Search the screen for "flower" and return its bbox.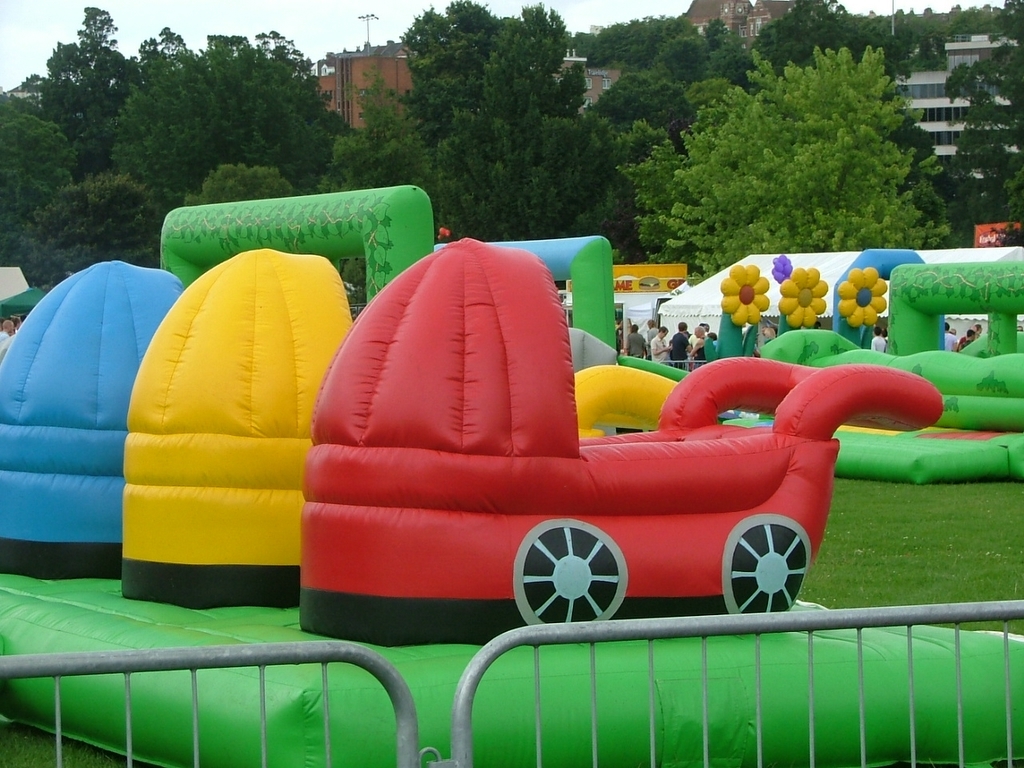
Found: region(777, 268, 831, 326).
